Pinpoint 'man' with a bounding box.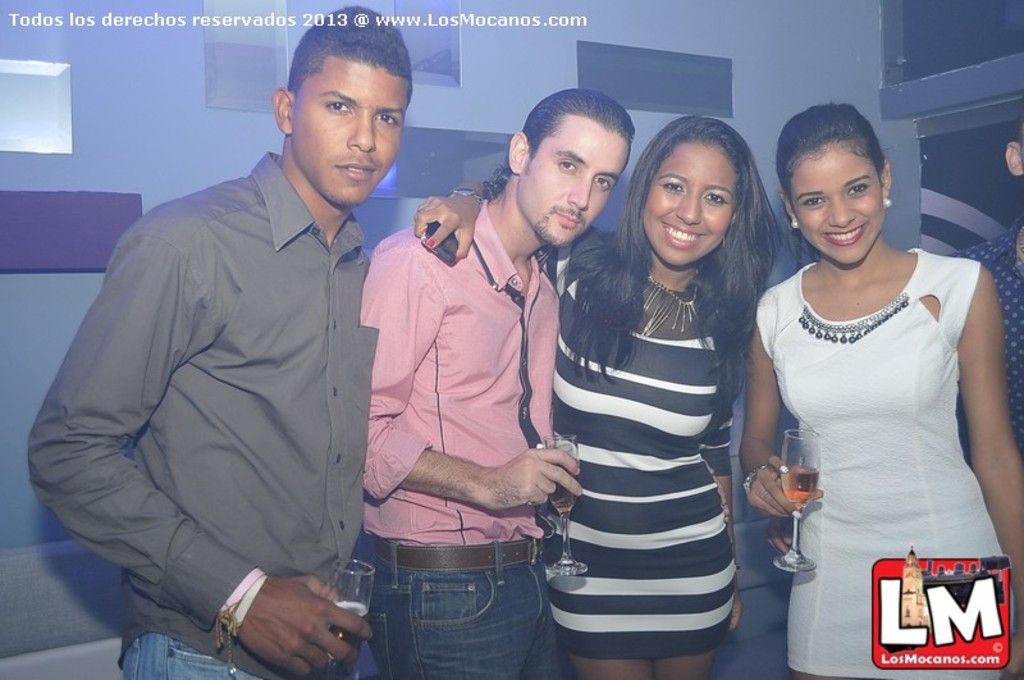
65:33:449:675.
